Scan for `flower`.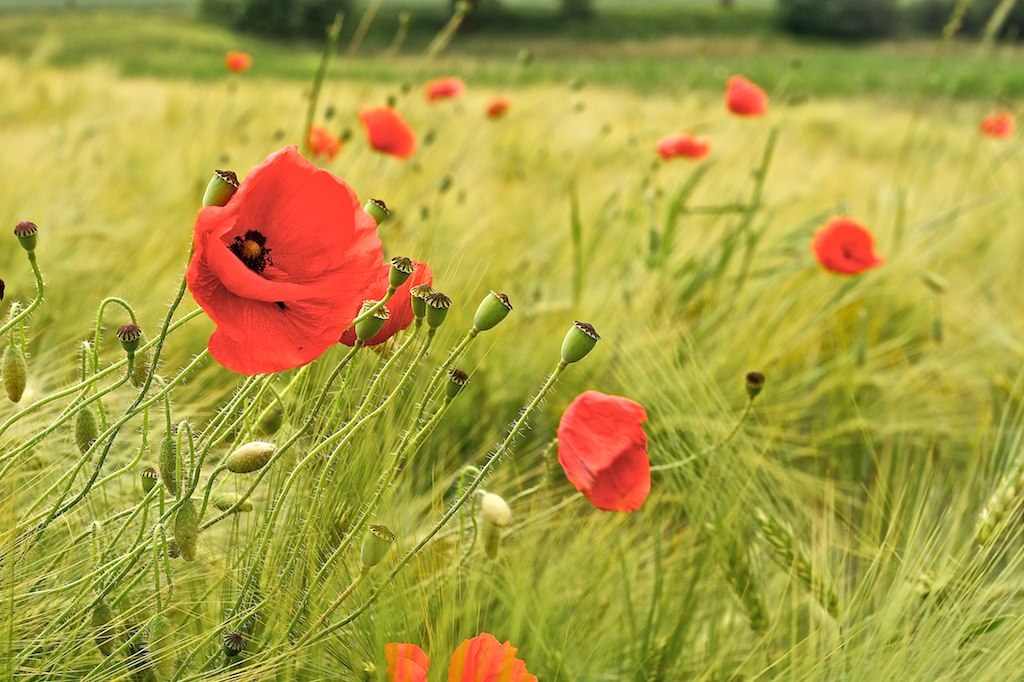
Scan result: box=[481, 491, 509, 524].
